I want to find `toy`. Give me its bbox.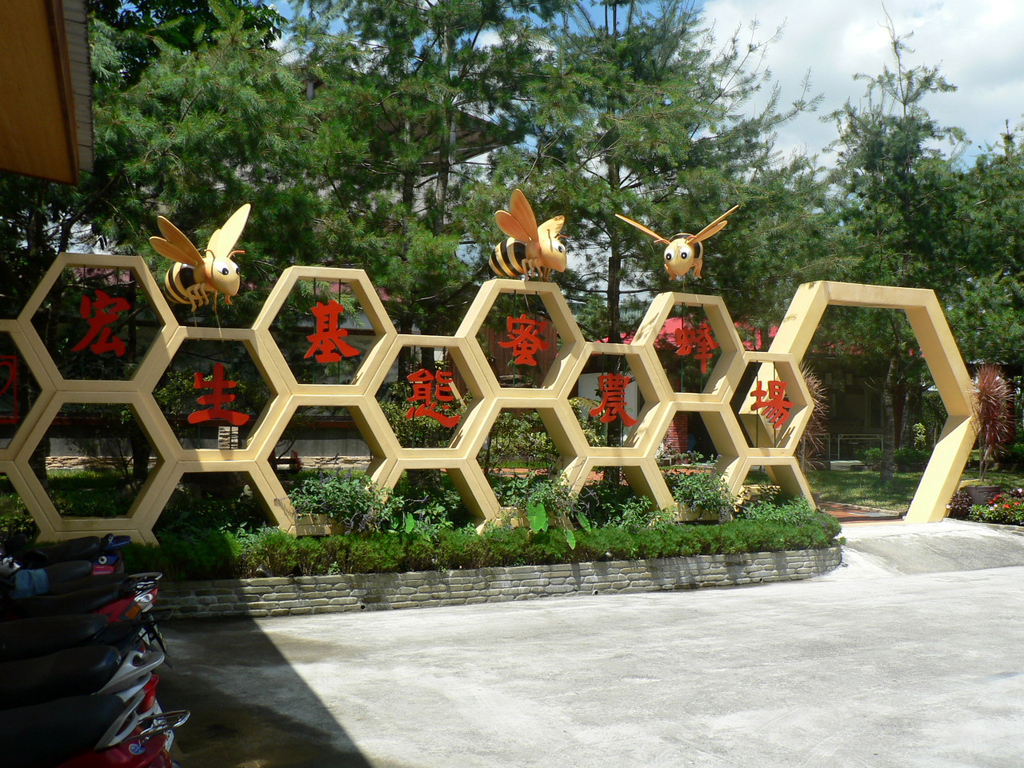
region(596, 198, 750, 310).
